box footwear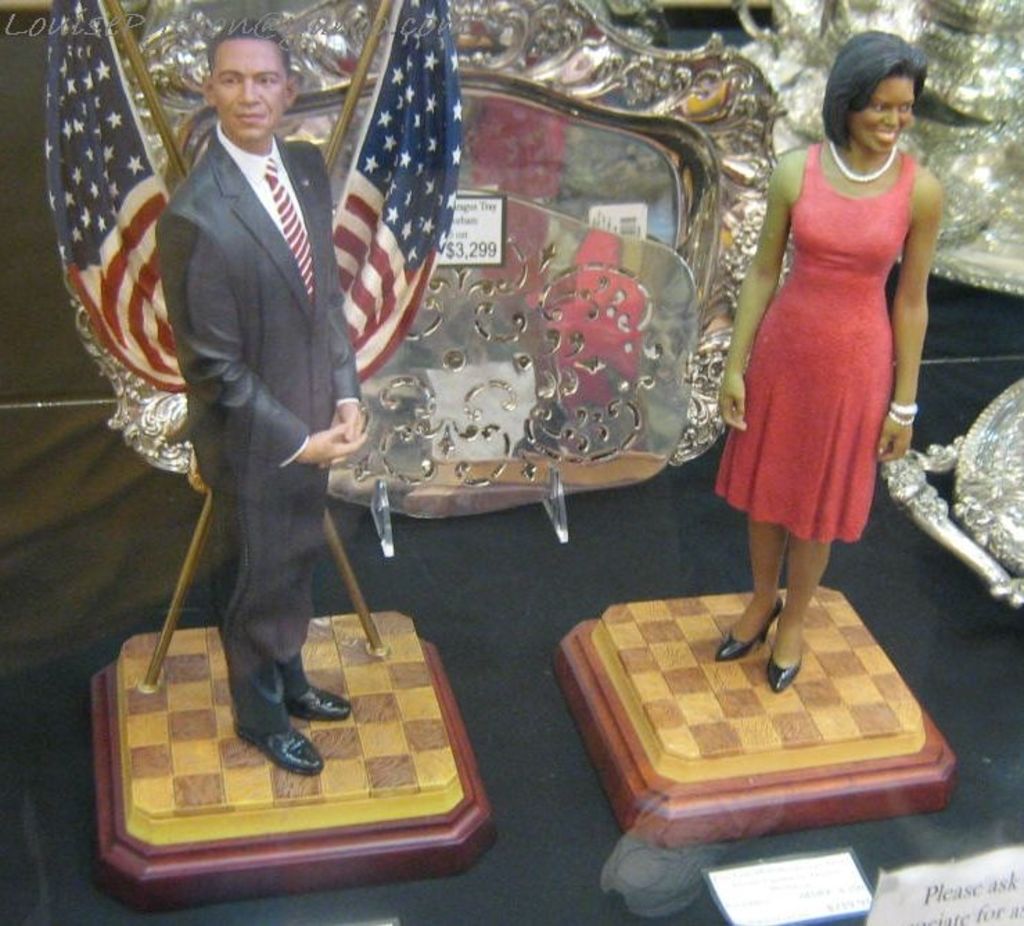
287, 670, 353, 726
